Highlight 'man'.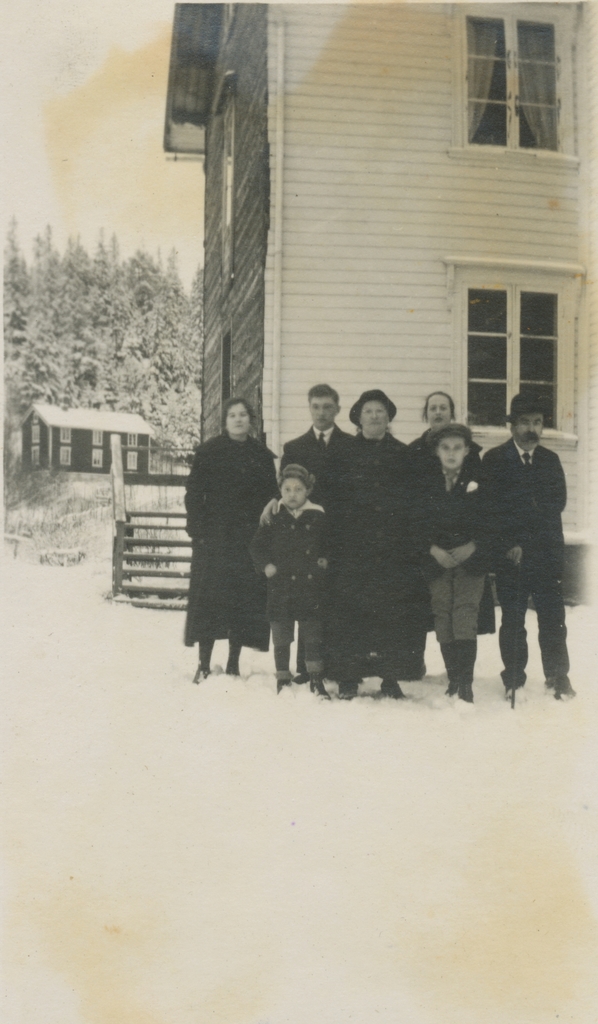
Highlighted region: 330,382,421,700.
